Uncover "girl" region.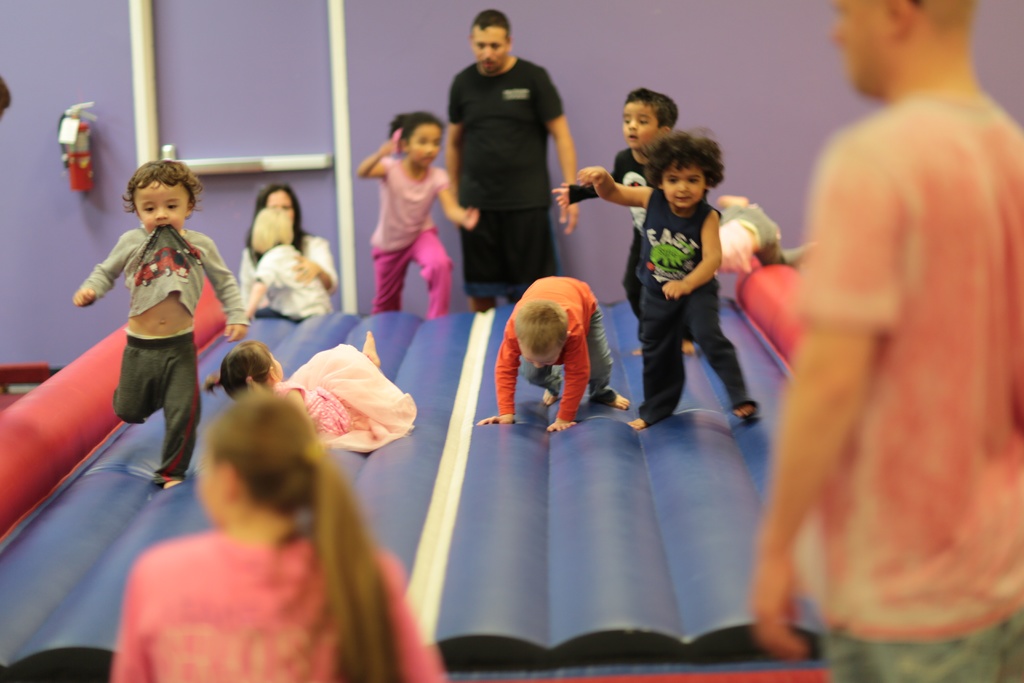
Uncovered: left=580, top=131, right=753, bottom=428.
